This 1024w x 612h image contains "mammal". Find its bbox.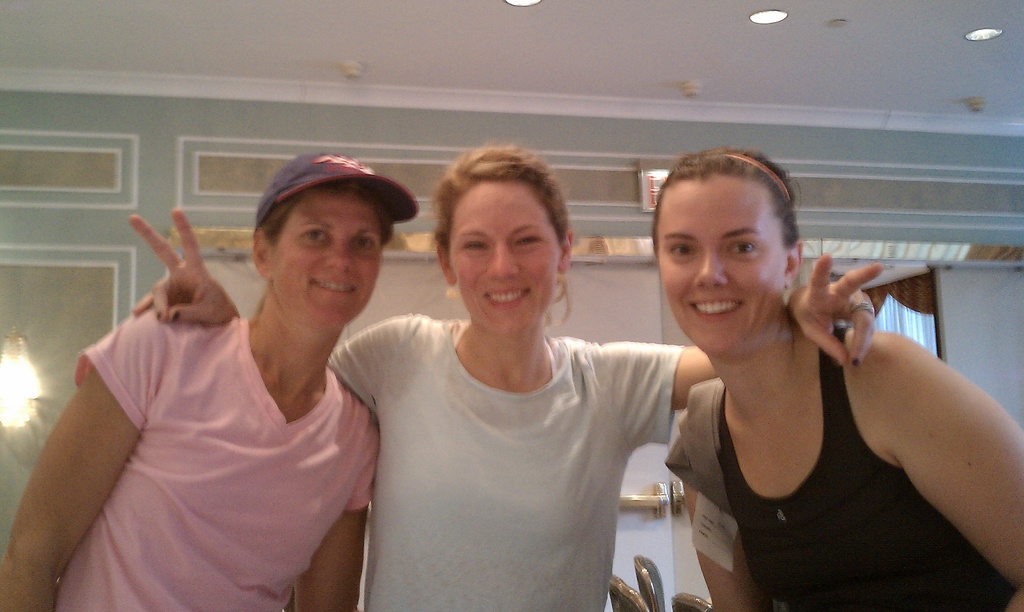
[x1=130, y1=140, x2=896, y2=611].
